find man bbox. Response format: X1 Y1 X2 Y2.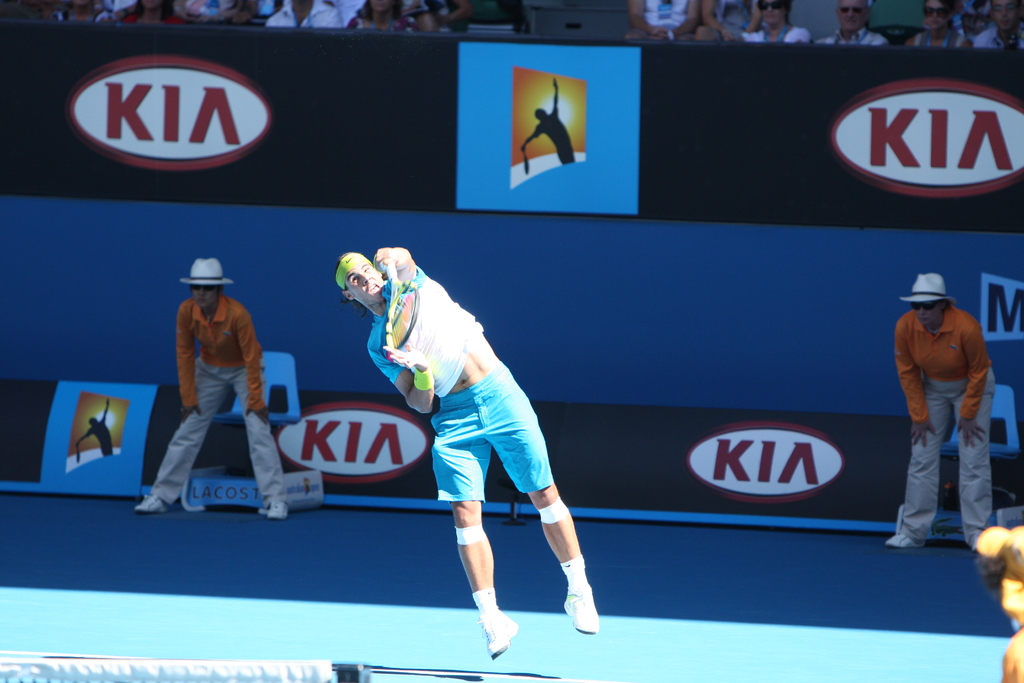
813 0 888 45.
